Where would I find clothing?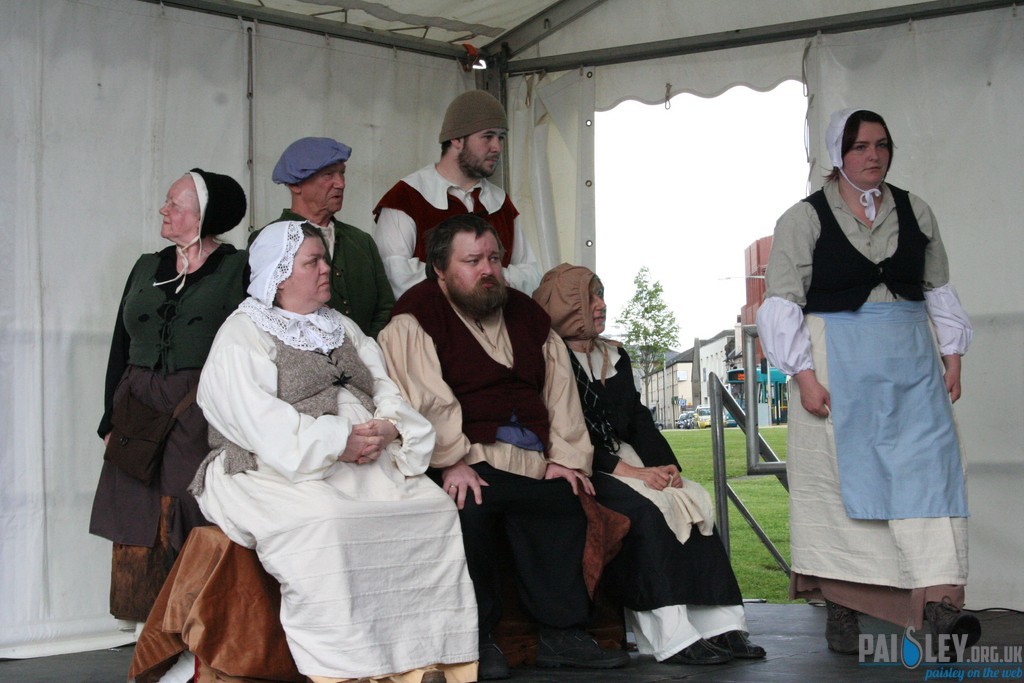
At box(241, 199, 414, 339).
